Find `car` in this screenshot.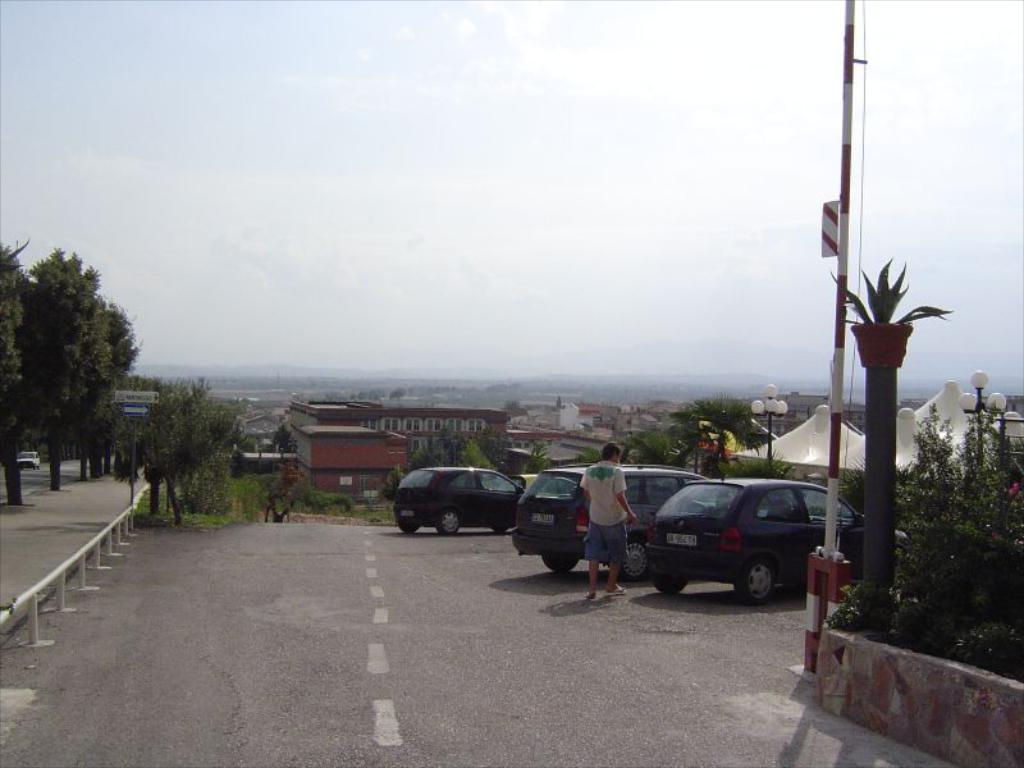
The bounding box for `car` is pyautogui.locateOnScreen(18, 449, 38, 466).
